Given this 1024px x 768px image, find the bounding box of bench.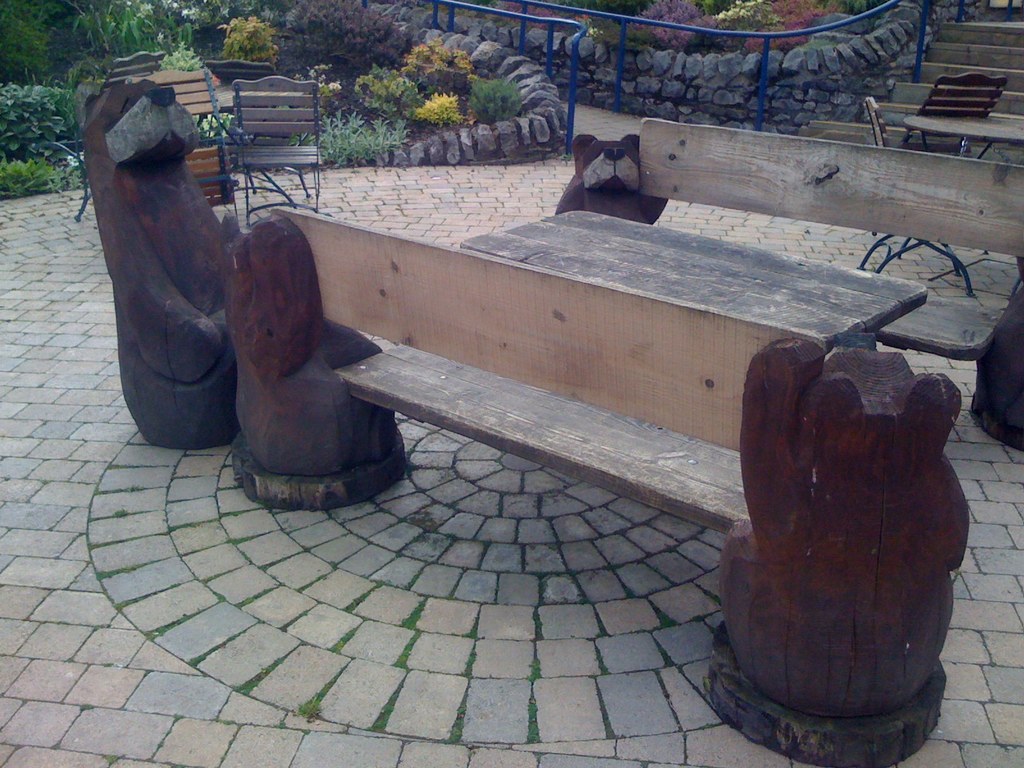
[x1=232, y1=209, x2=970, y2=767].
